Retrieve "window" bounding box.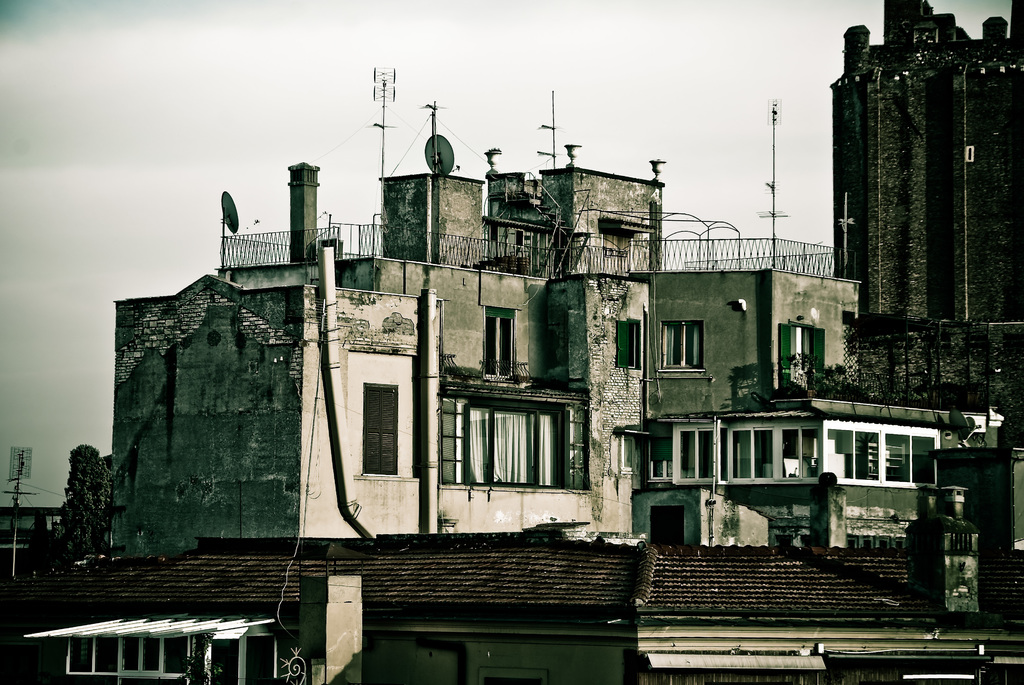
Bounding box: (x1=439, y1=392, x2=575, y2=496).
